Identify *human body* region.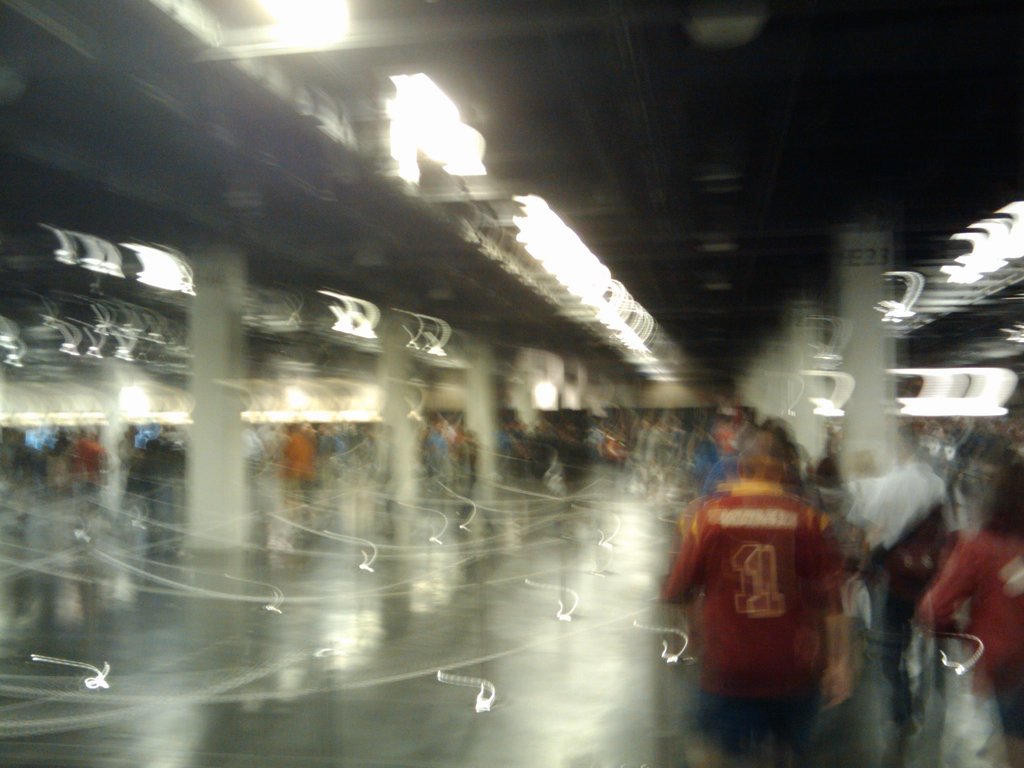
Region: 845/466/950/741.
